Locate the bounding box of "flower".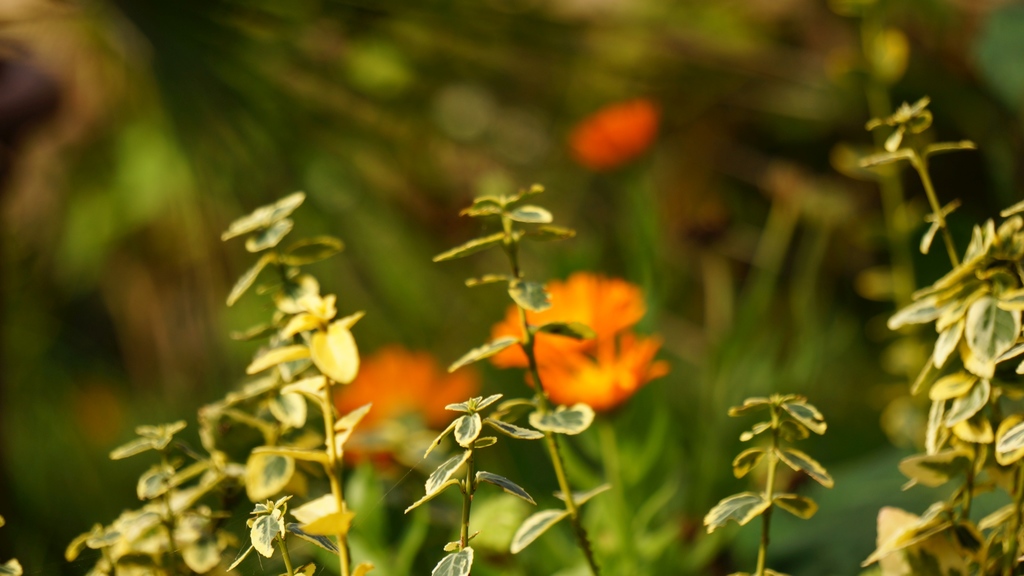
Bounding box: pyautogui.locateOnScreen(332, 348, 479, 477).
